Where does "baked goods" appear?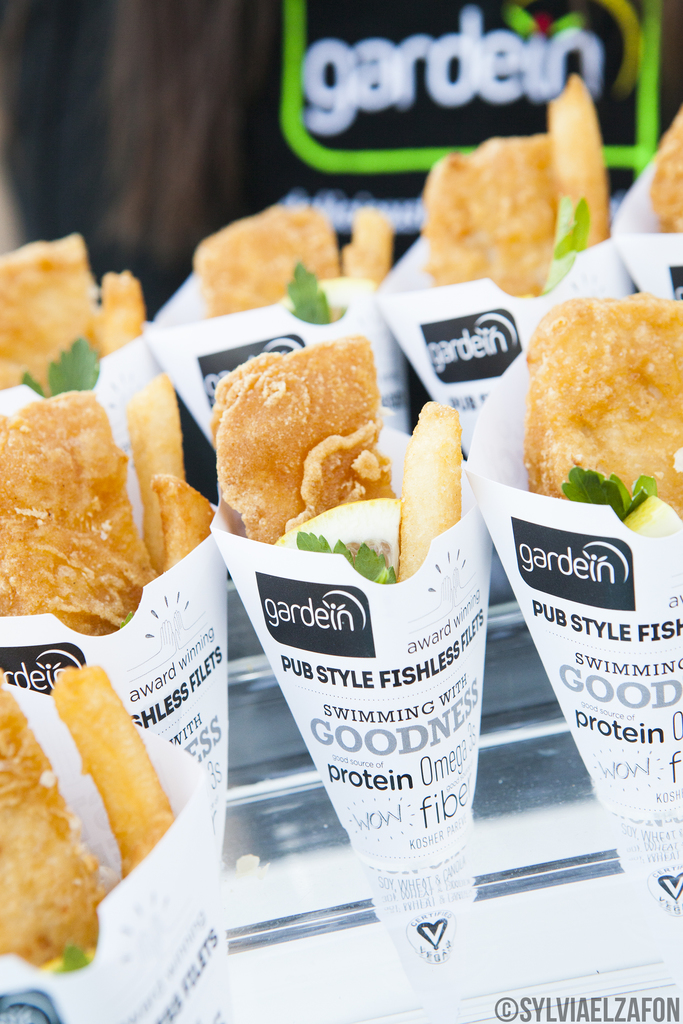
Appears at Rect(646, 106, 682, 230).
